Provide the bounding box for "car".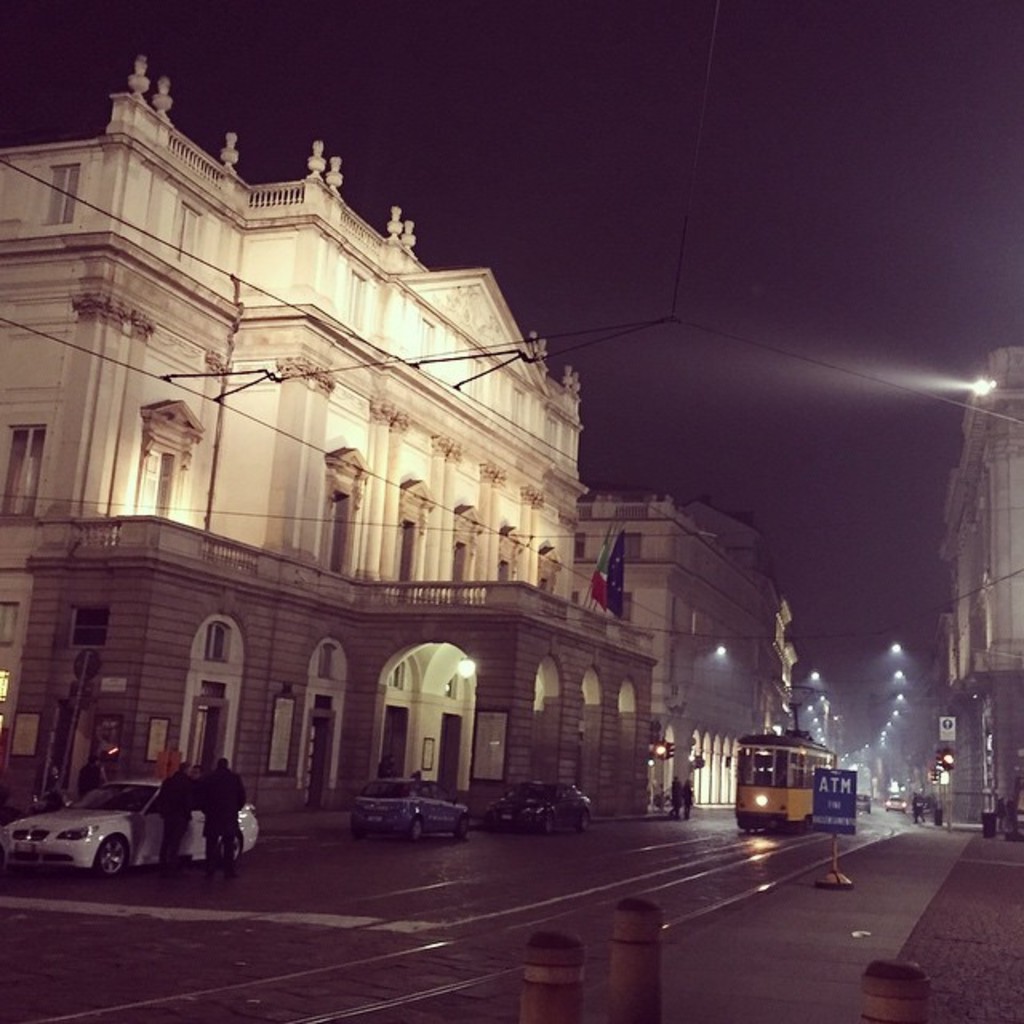
[882,789,902,808].
